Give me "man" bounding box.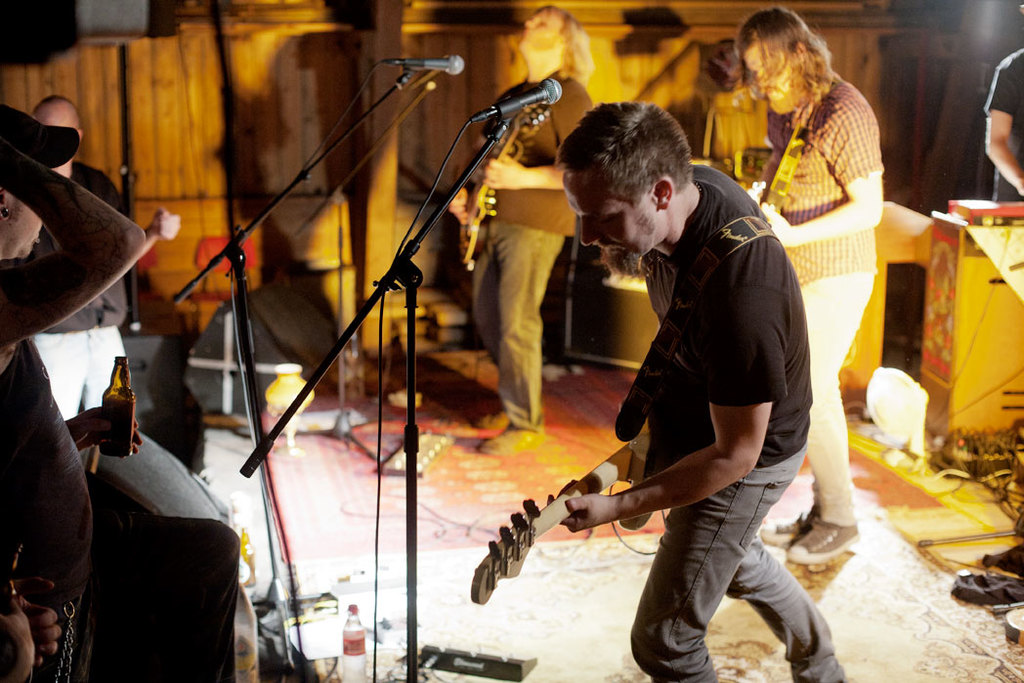
box(741, 5, 886, 564).
